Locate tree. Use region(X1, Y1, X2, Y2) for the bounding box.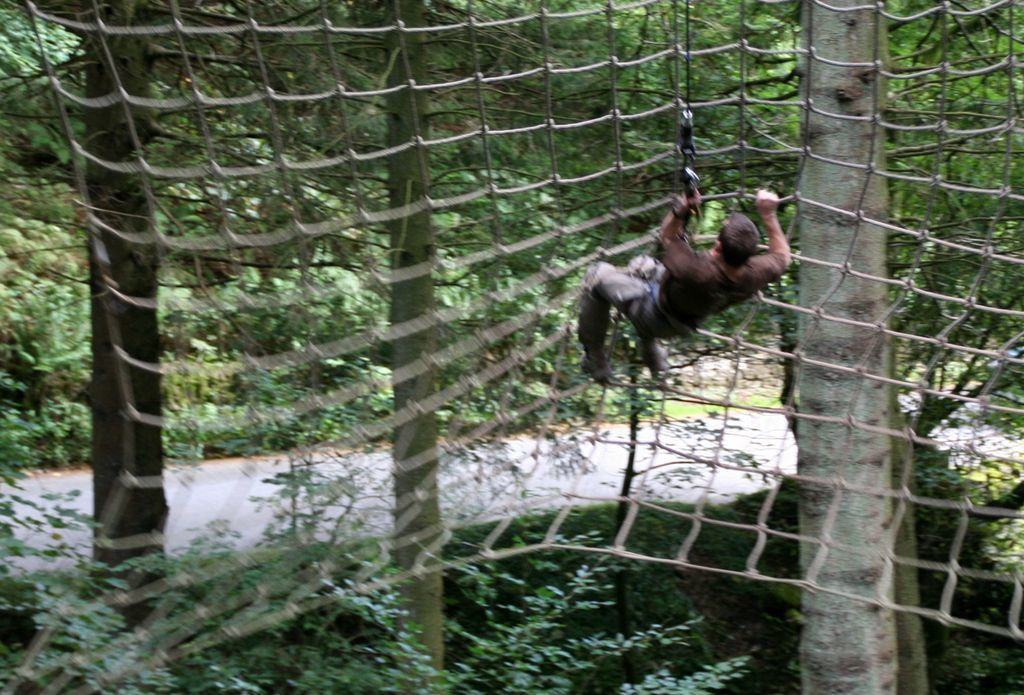
region(76, 0, 184, 694).
